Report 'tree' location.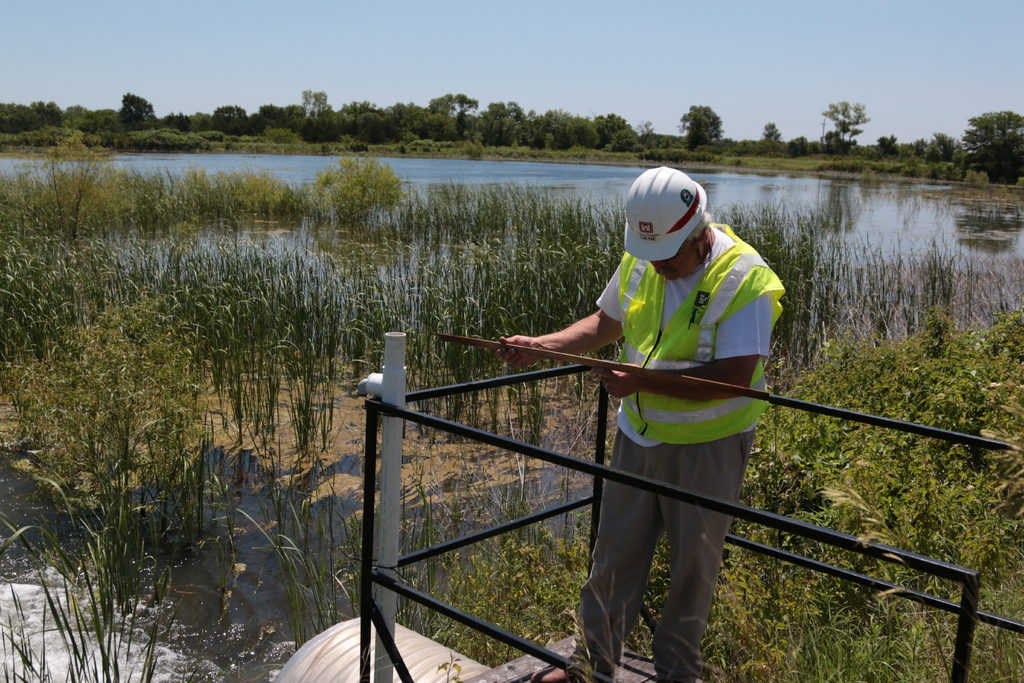
Report: bbox(307, 144, 401, 213).
